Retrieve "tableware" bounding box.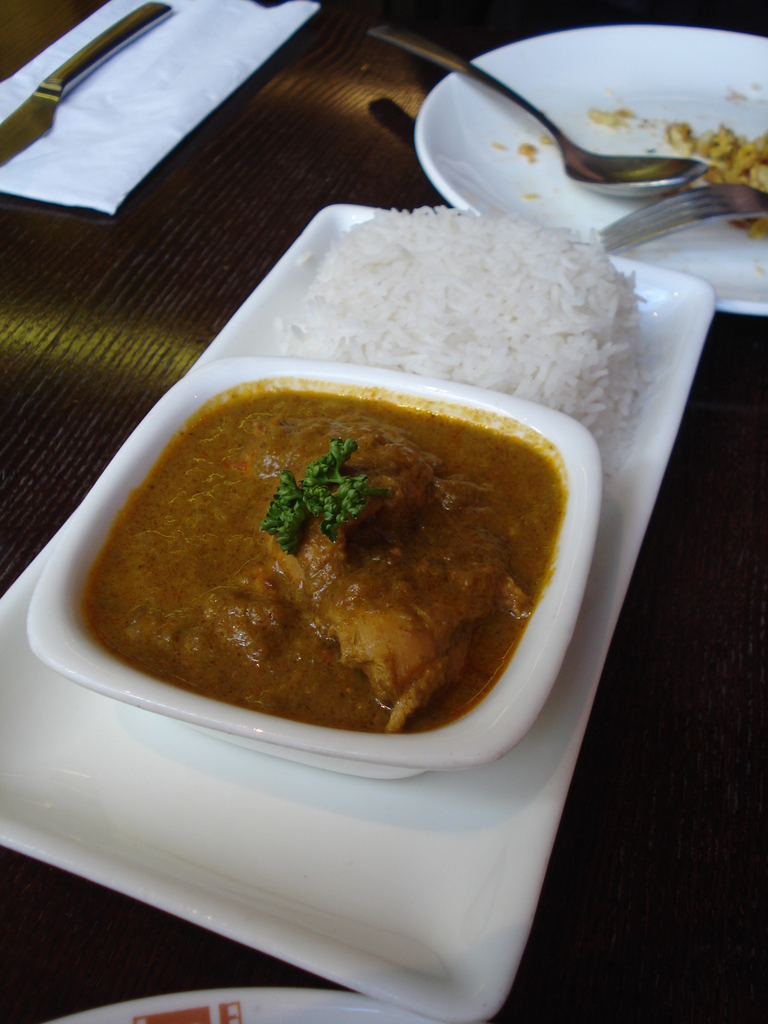
Bounding box: 0 1 172 165.
